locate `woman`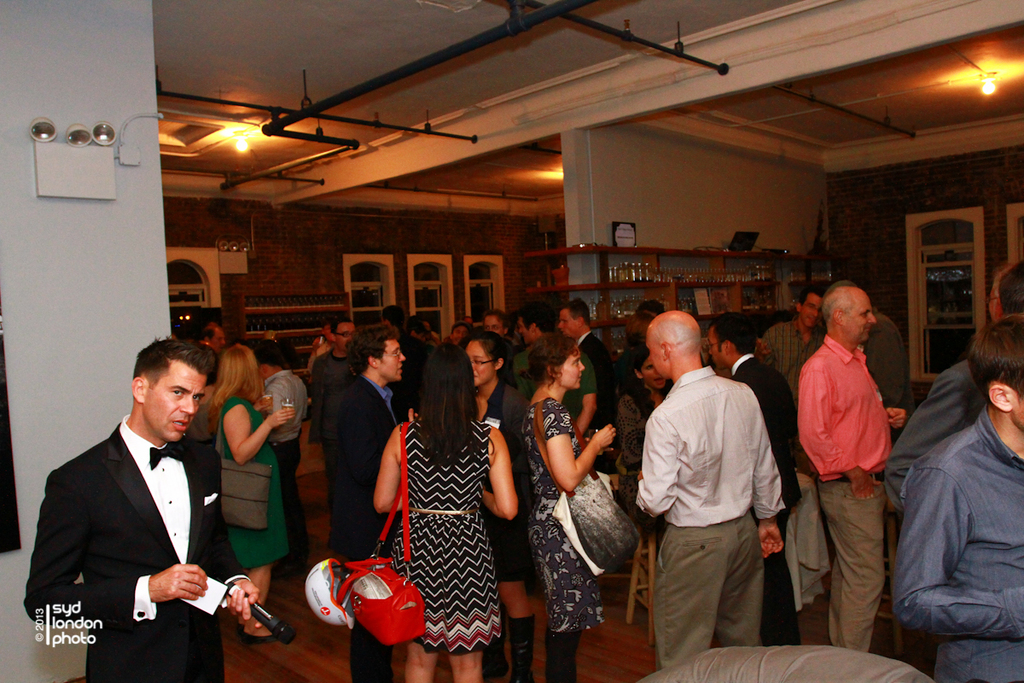
[363,335,522,682]
